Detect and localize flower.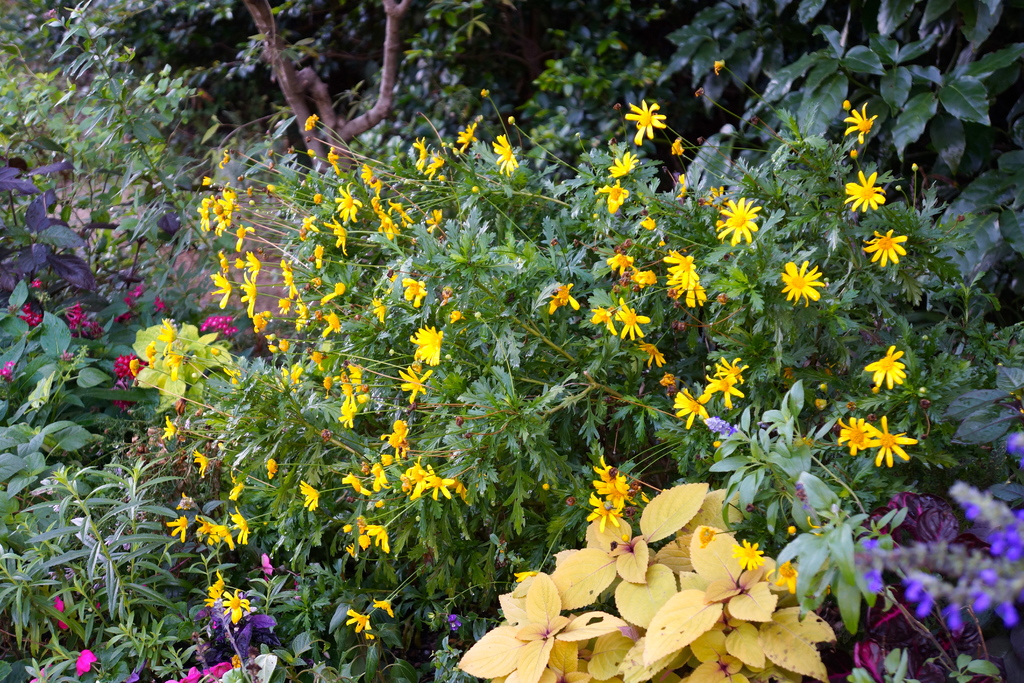
Localized at [408, 462, 425, 495].
